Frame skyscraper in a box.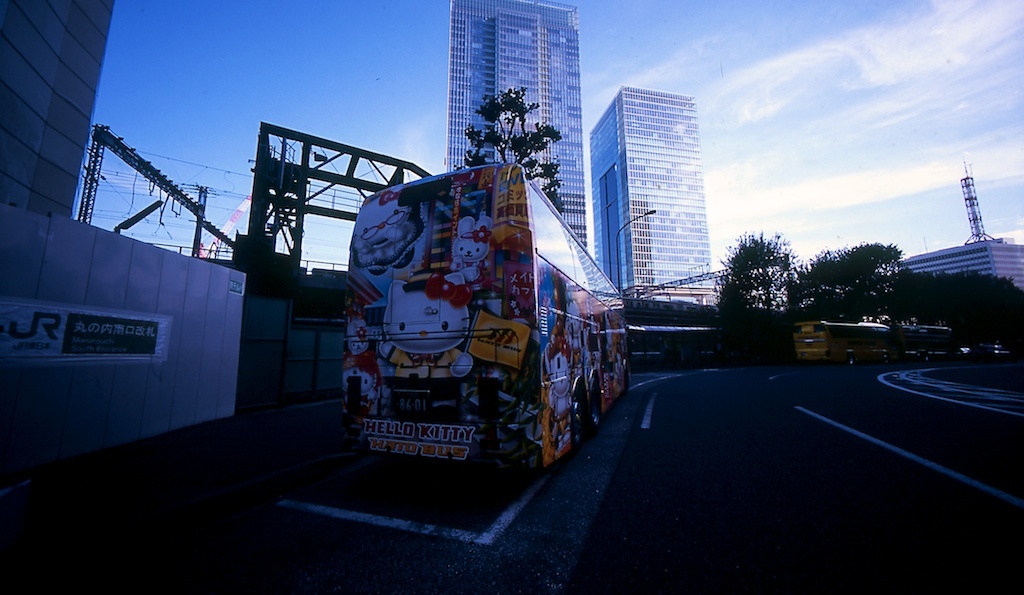
x1=593, y1=68, x2=713, y2=303.
